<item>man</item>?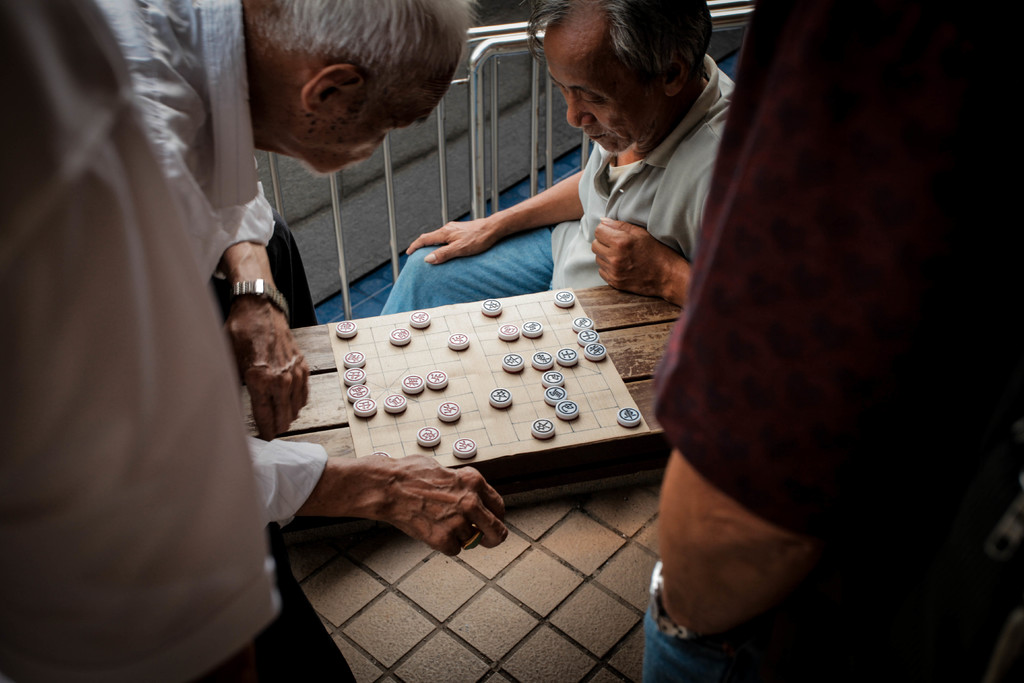
(x1=91, y1=0, x2=483, y2=557)
